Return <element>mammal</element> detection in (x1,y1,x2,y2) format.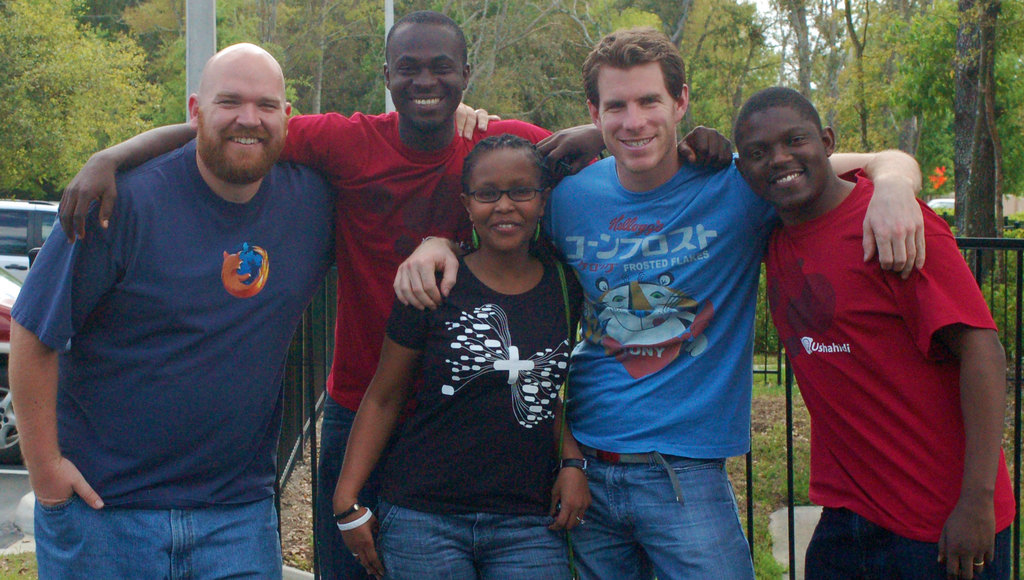
(330,131,592,579).
